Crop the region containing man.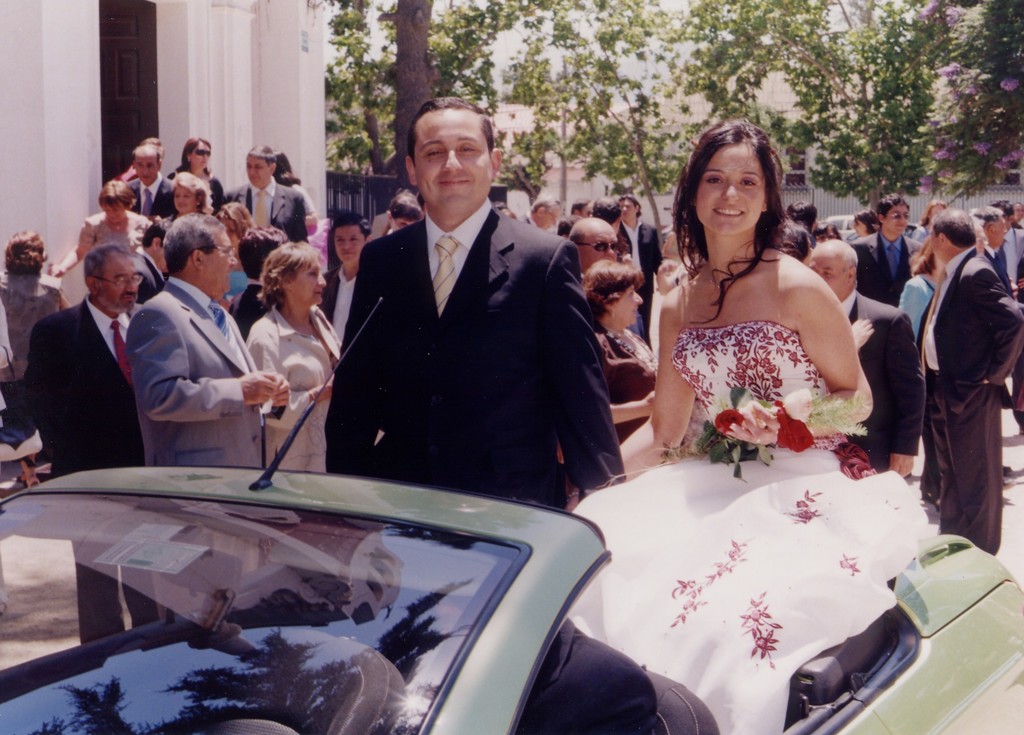
Crop region: l=116, t=144, r=177, b=227.
